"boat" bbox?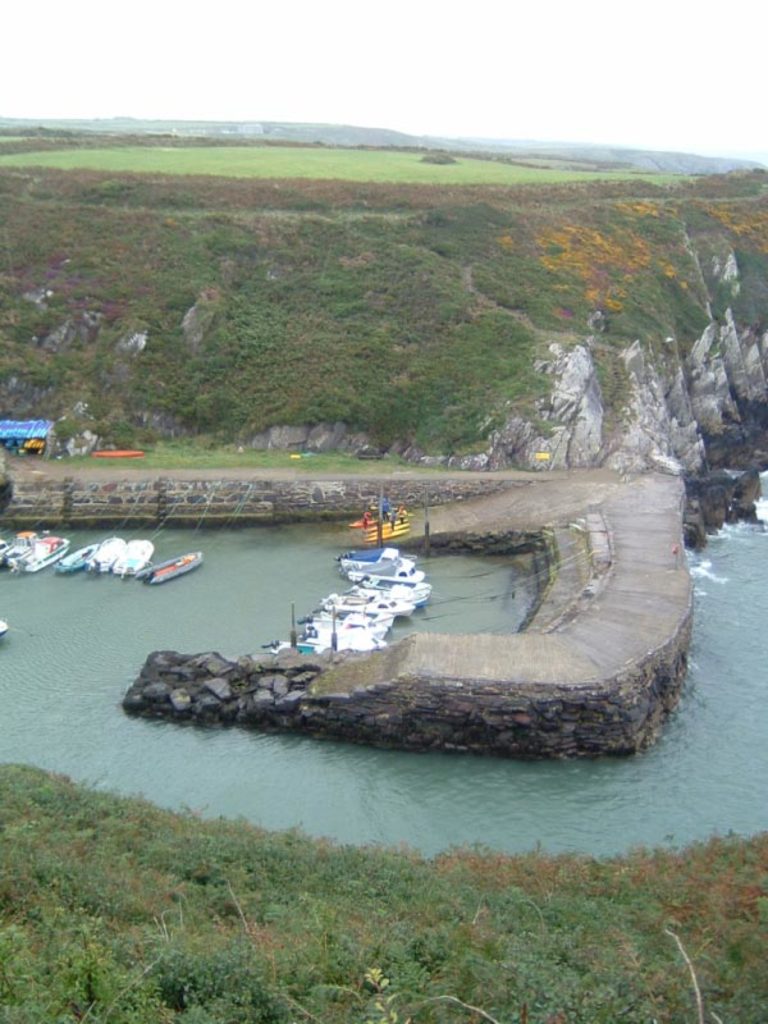
0, 532, 8, 562
